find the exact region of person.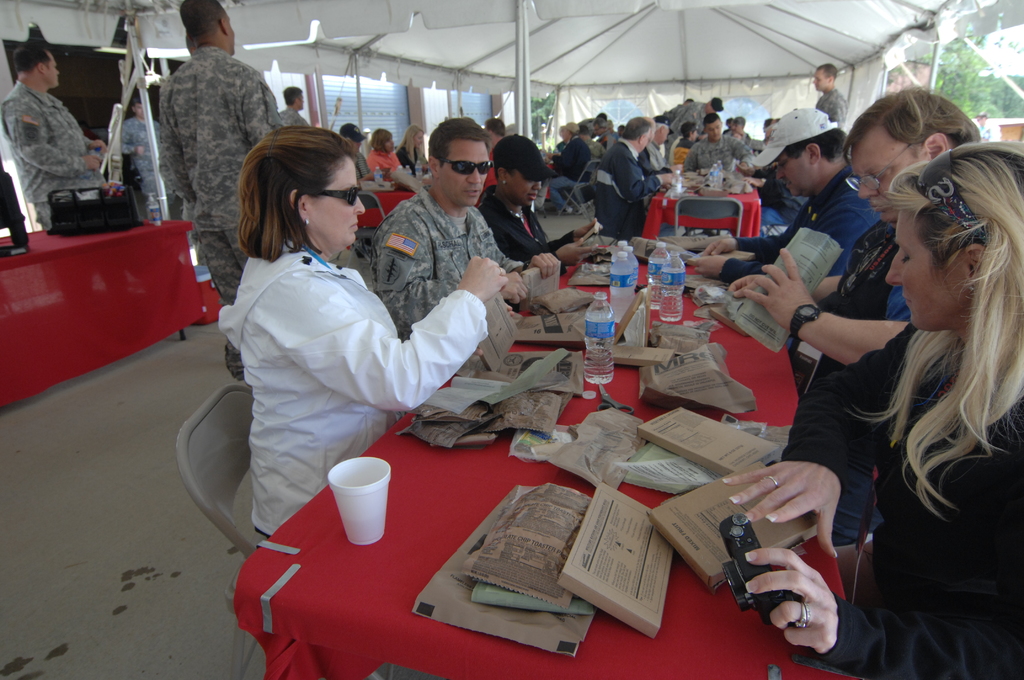
Exact region: <bbox>158, 0, 291, 299</bbox>.
